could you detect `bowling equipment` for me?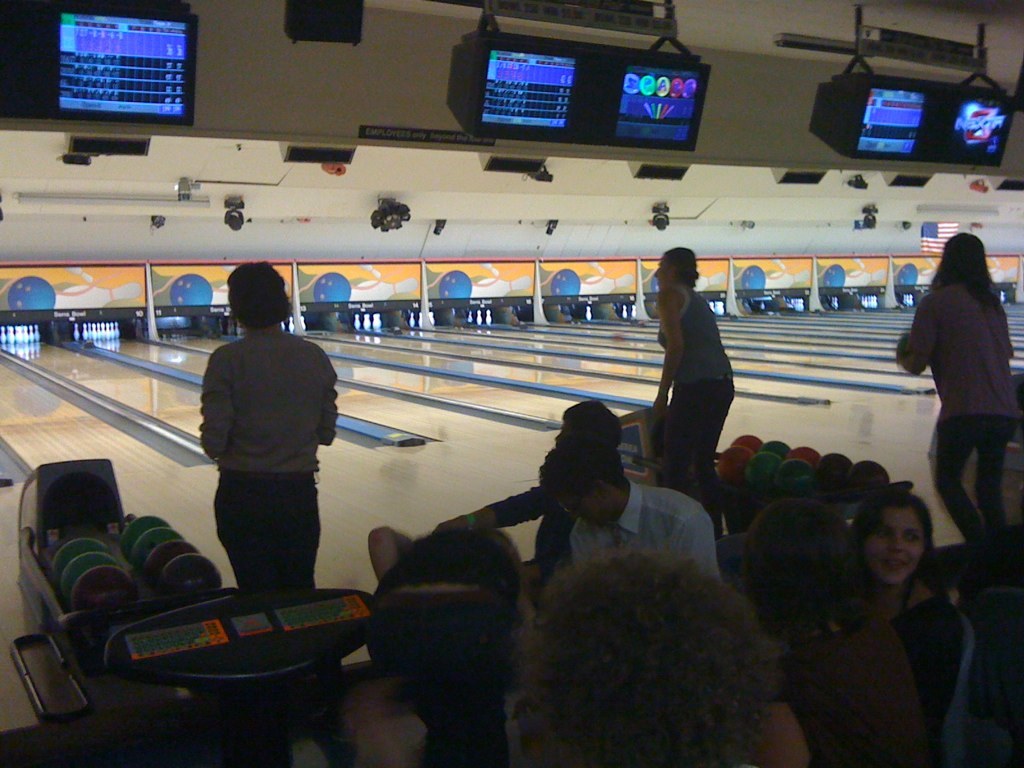
Detection result: (x1=582, y1=301, x2=593, y2=322).
